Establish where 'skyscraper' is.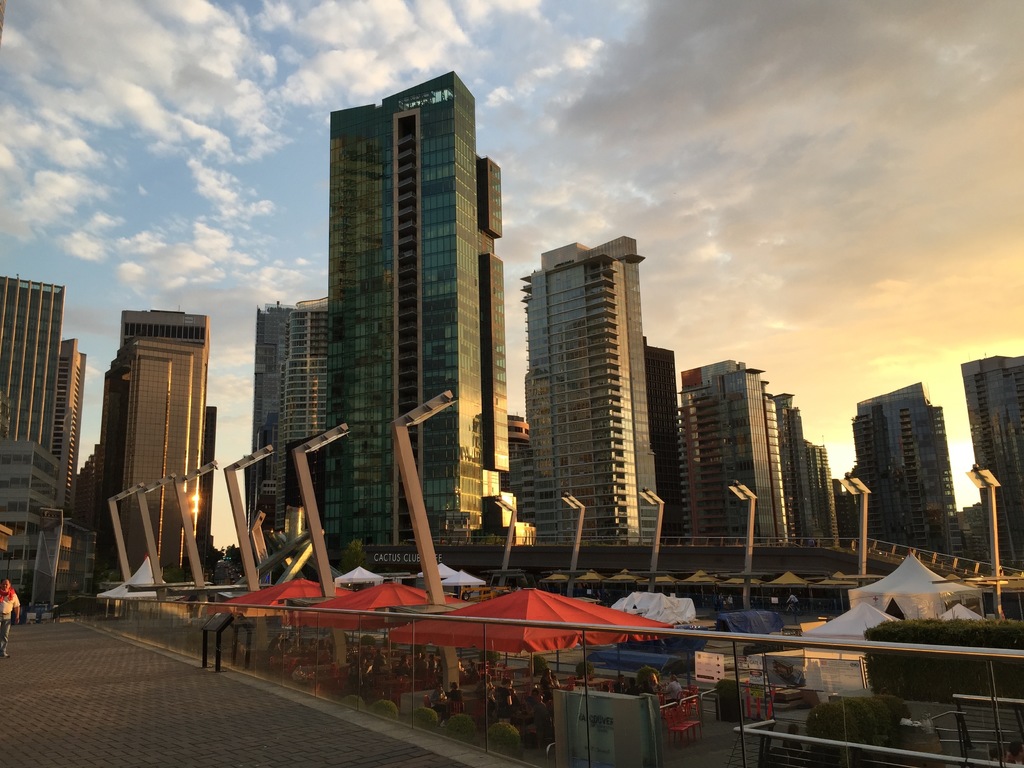
Established at [left=643, top=340, right=696, bottom=549].
